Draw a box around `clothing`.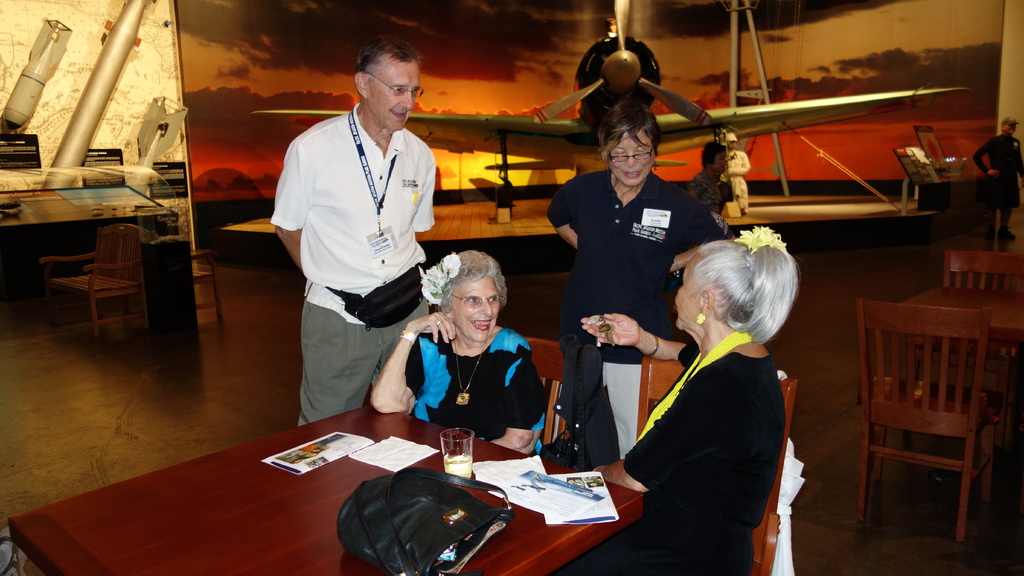
682:150:753:220.
